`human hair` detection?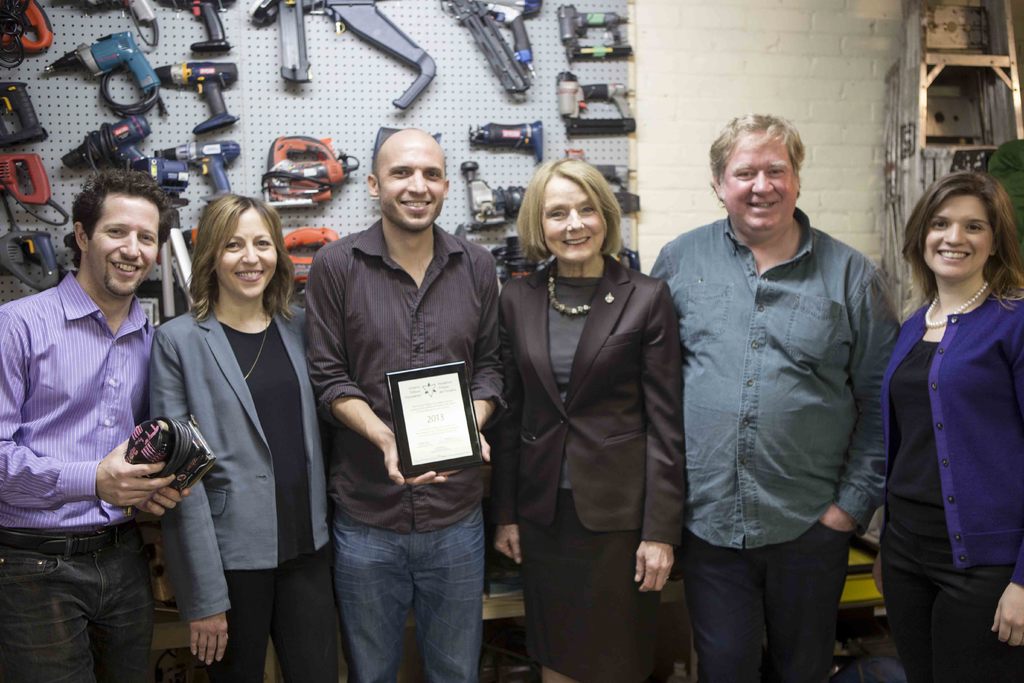
62, 173, 167, 270
